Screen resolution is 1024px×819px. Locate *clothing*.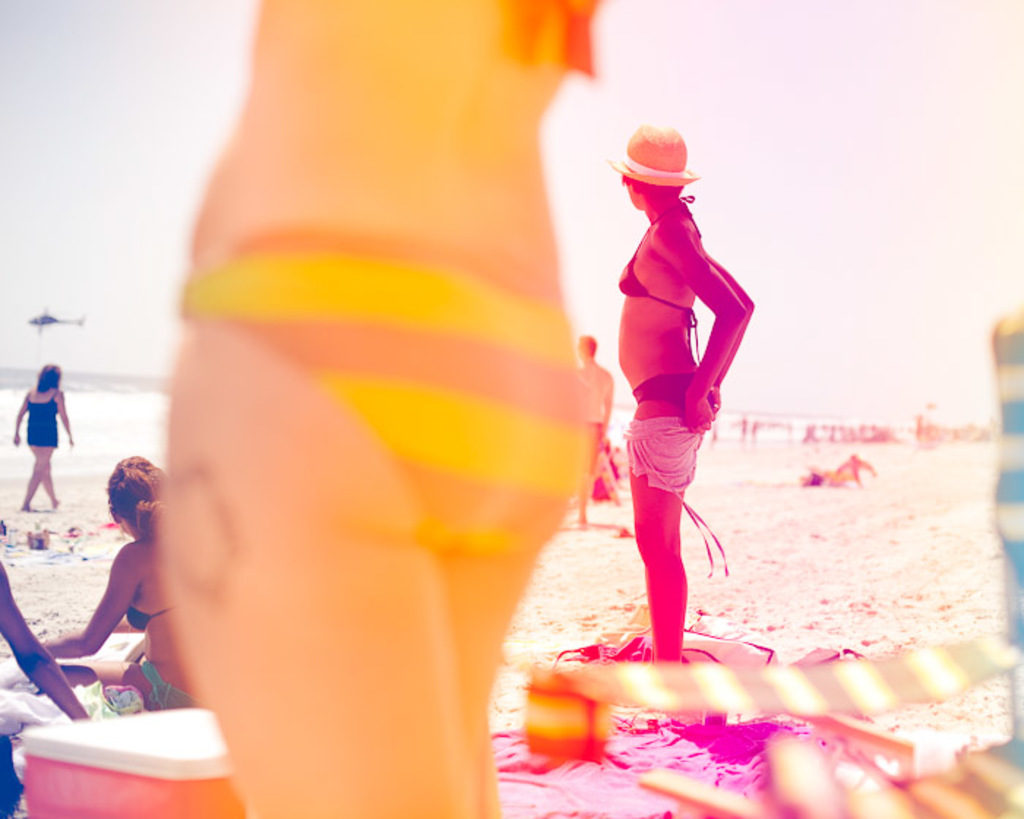
bbox=[610, 192, 702, 348].
